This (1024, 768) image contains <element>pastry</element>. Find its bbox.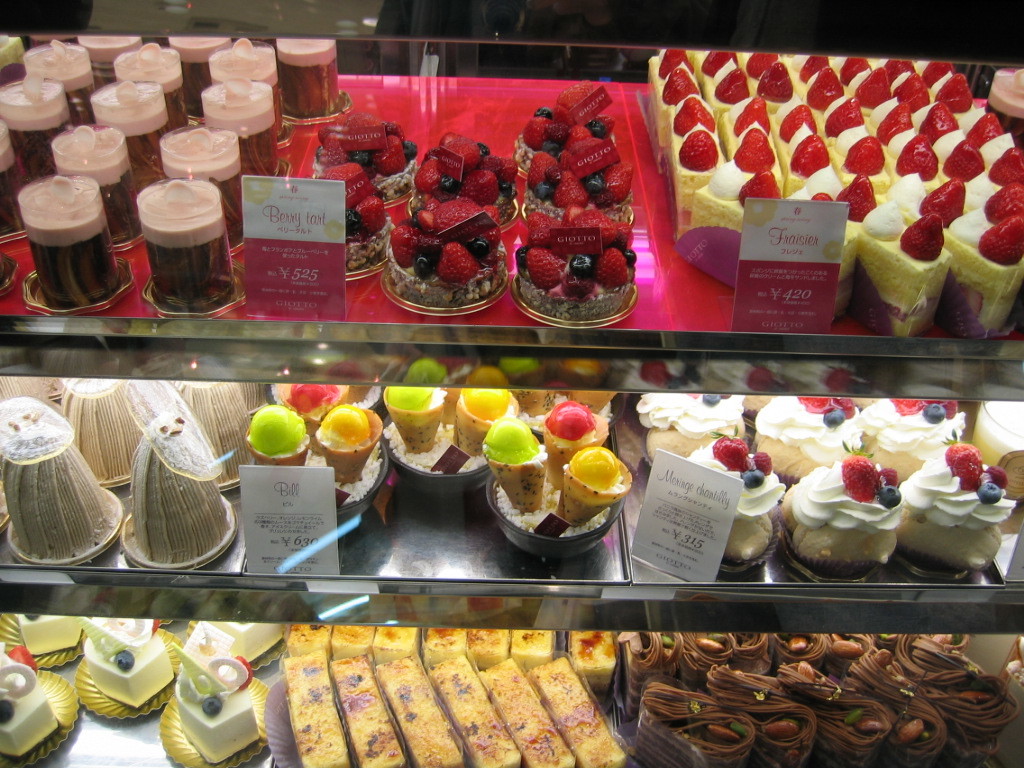
select_region(688, 437, 785, 559).
